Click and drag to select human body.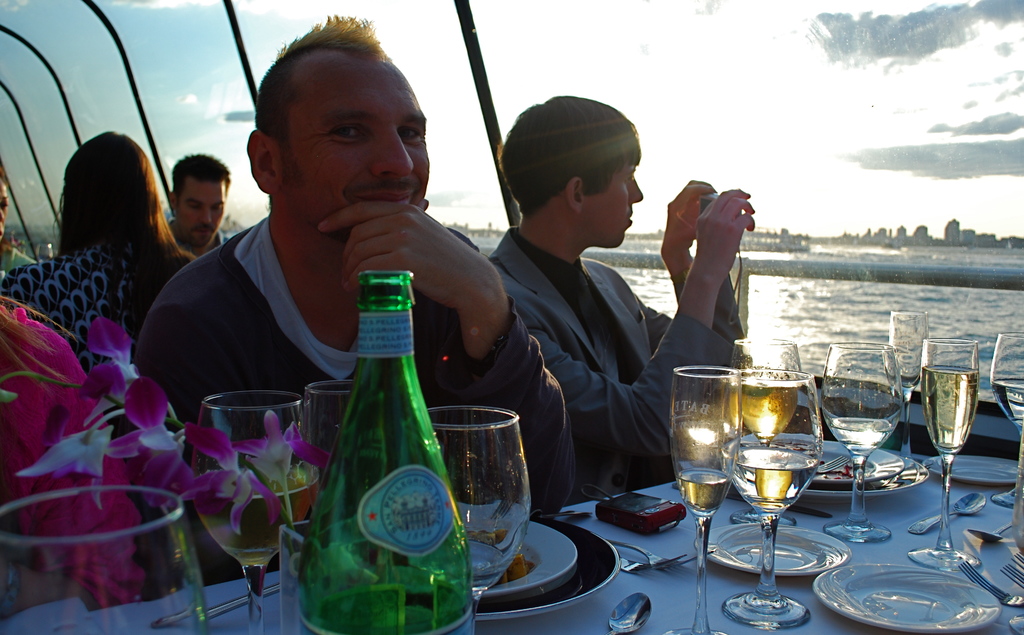
Selection: 168/152/224/254.
